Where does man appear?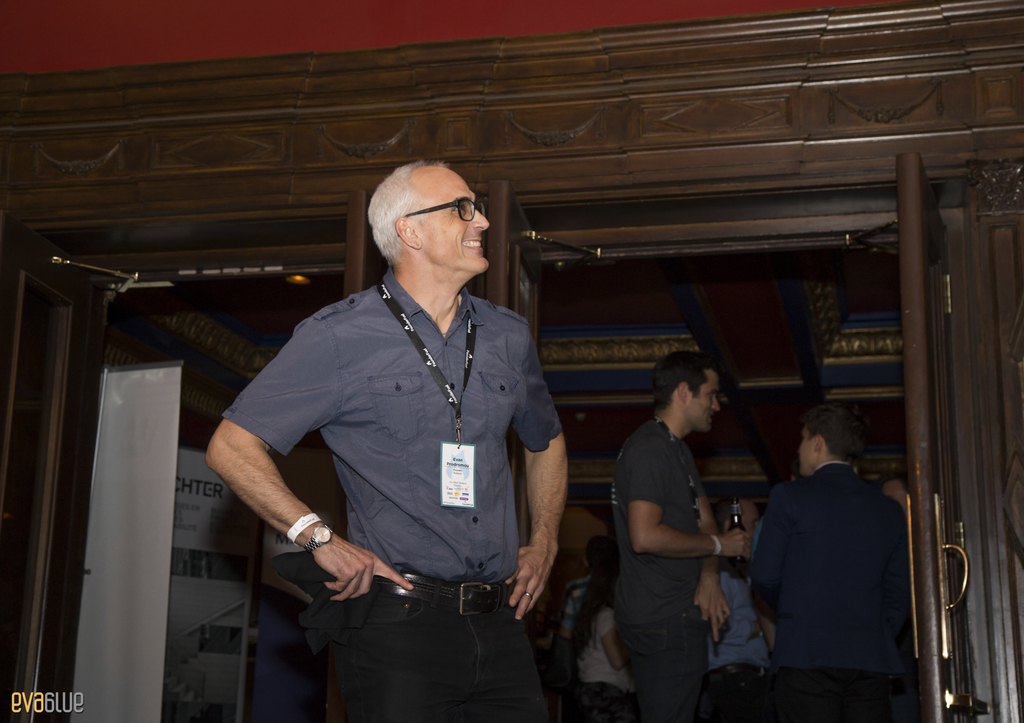
Appears at 702, 498, 769, 713.
